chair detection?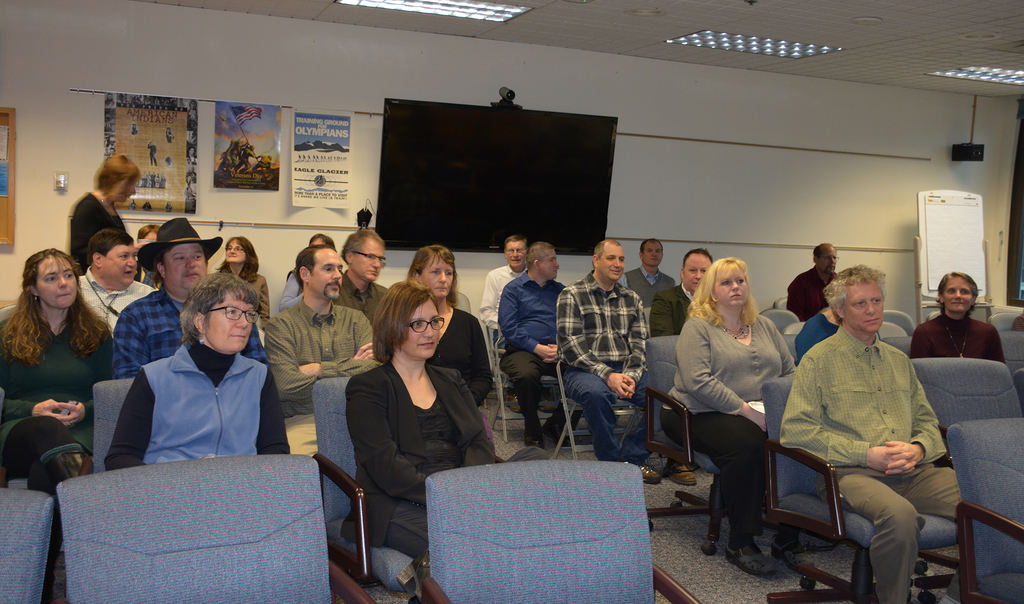
BBox(71, 373, 150, 470)
